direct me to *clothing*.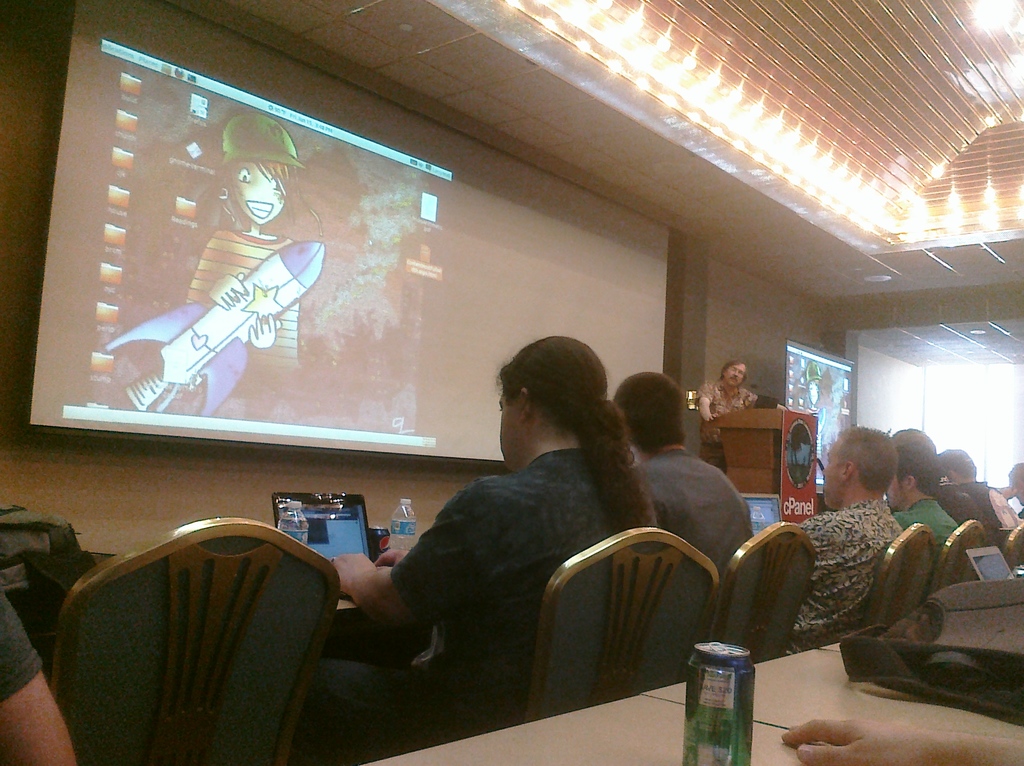
Direction: rect(632, 446, 746, 589).
